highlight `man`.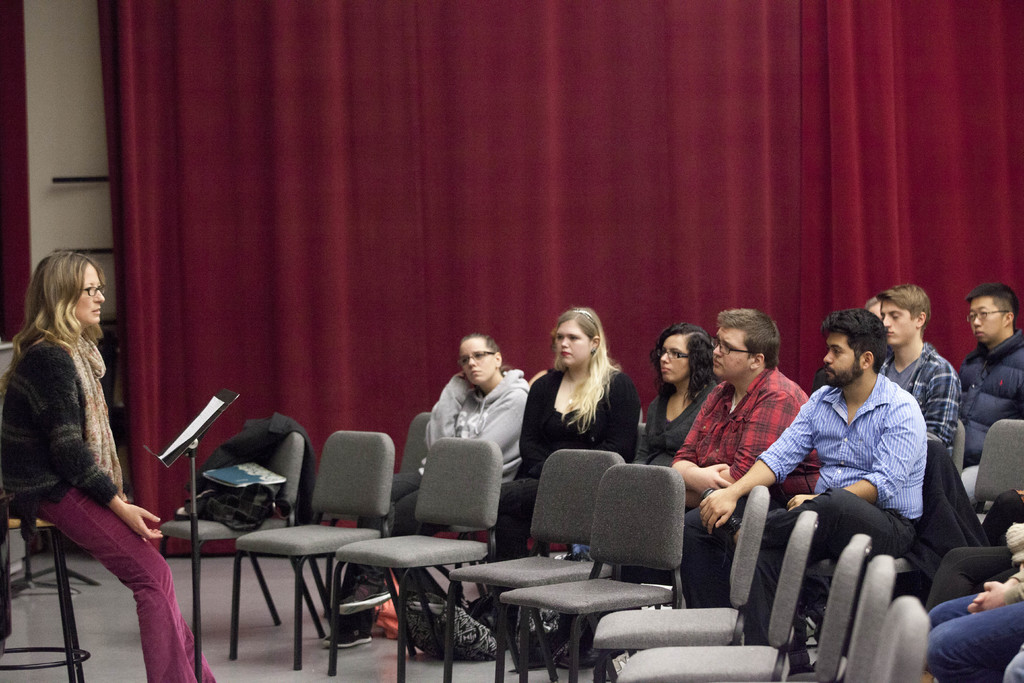
Highlighted region: rect(876, 283, 960, 448).
